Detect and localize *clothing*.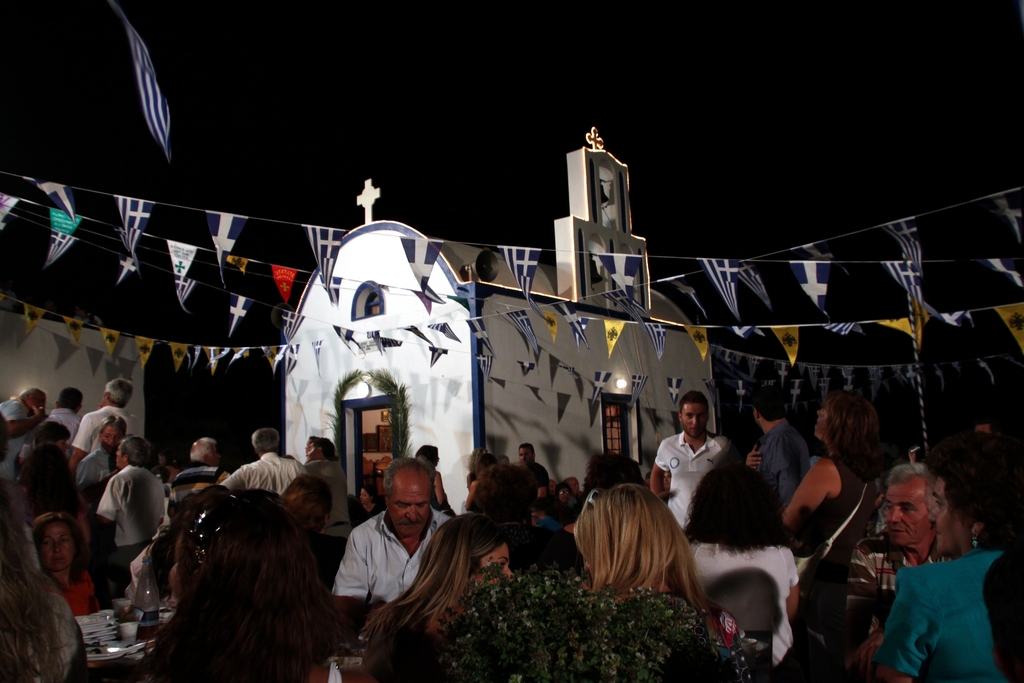
Localized at bbox=[15, 409, 82, 461].
